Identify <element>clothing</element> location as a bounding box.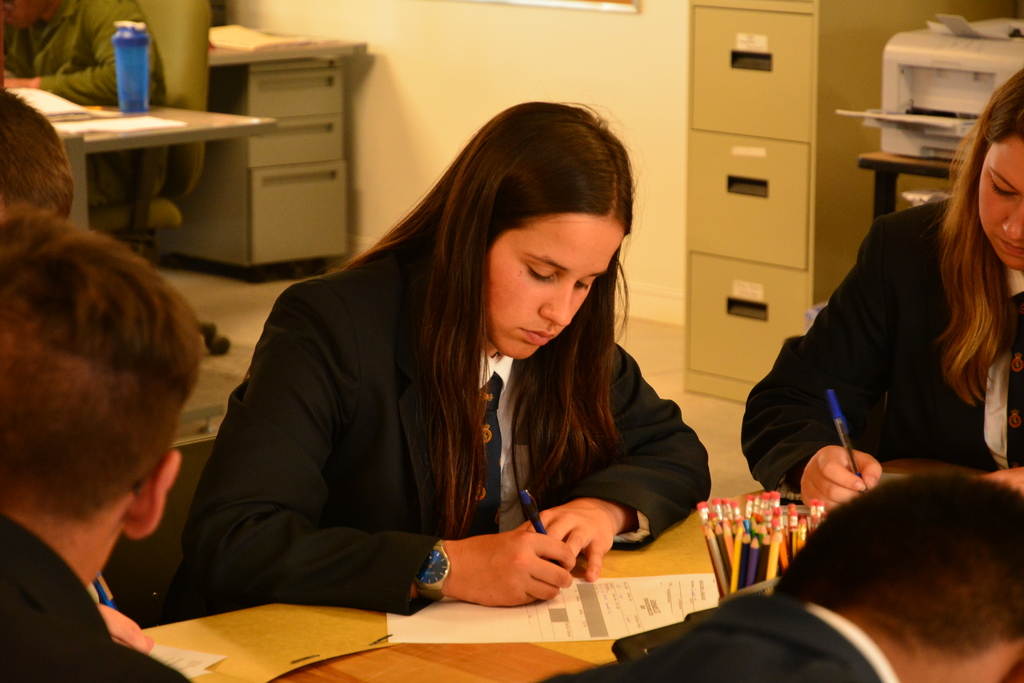
select_region(158, 220, 701, 616).
